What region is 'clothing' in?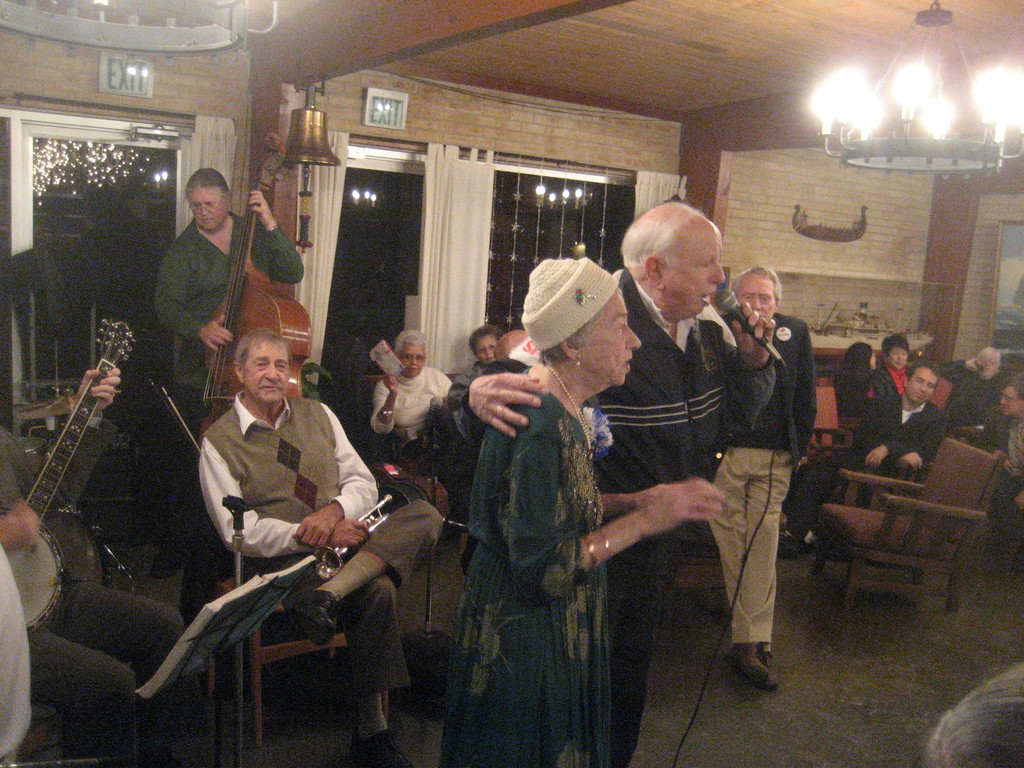
left=0, top=426, right=211, bottom=767.
